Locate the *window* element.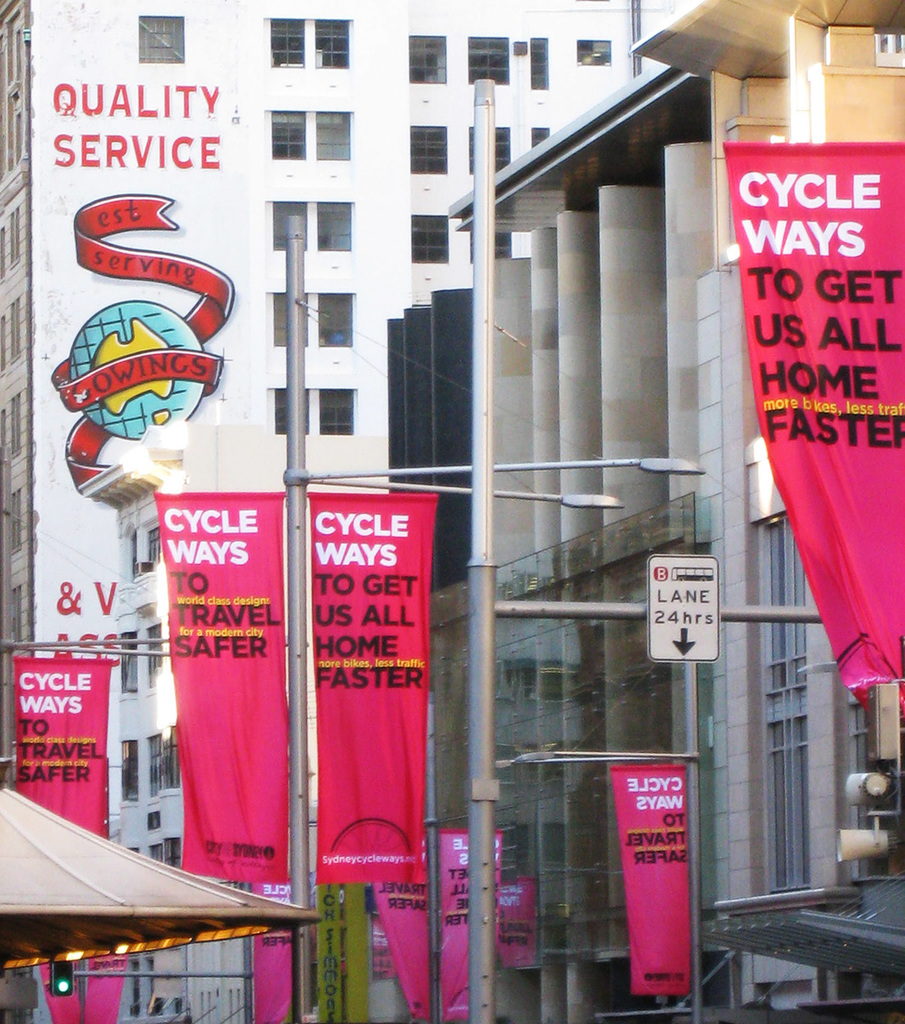
Element bbox: crop(118, 639, 133, 692).
